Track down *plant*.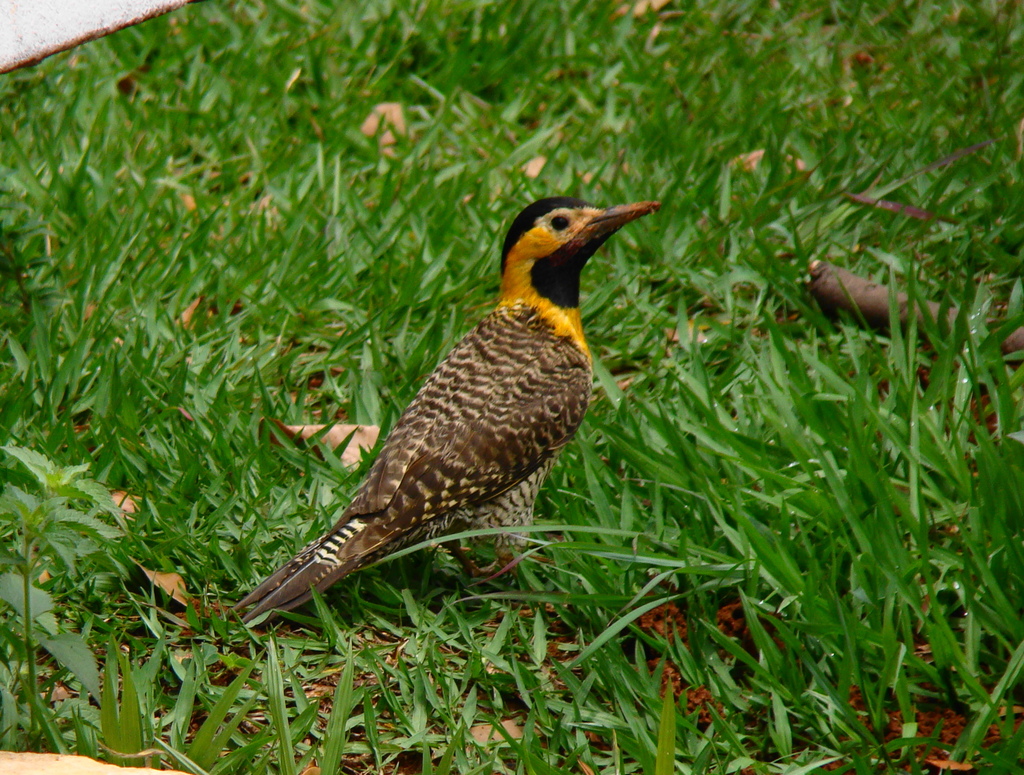
Tracked to region(0, 446, 128, 745).
